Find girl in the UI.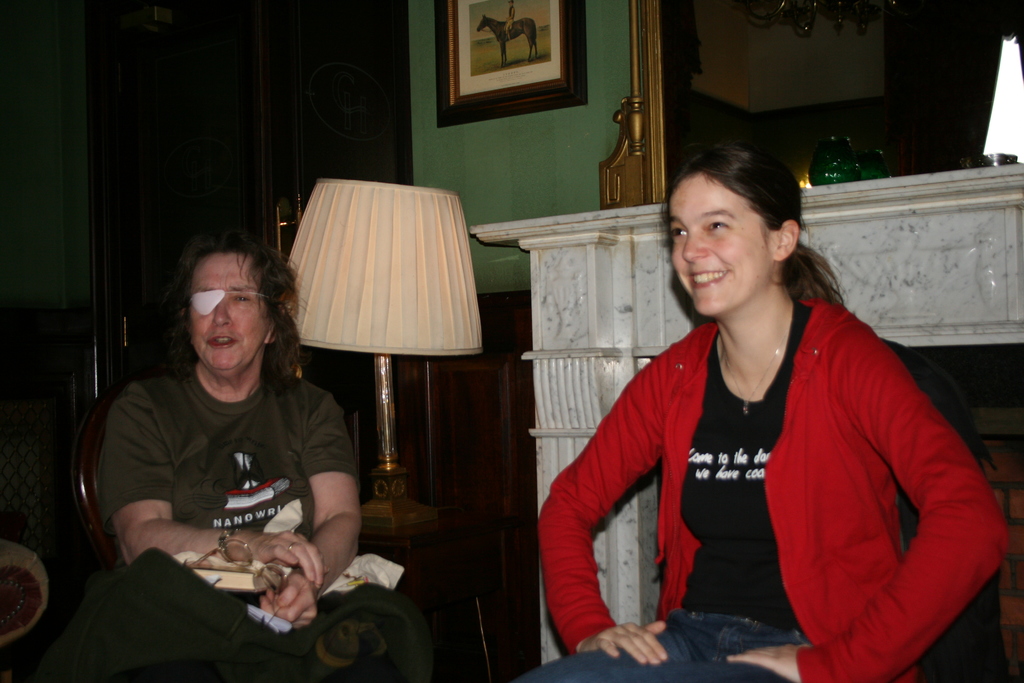
UI element at [left=535, top=143, right=1011, bottom=680].
